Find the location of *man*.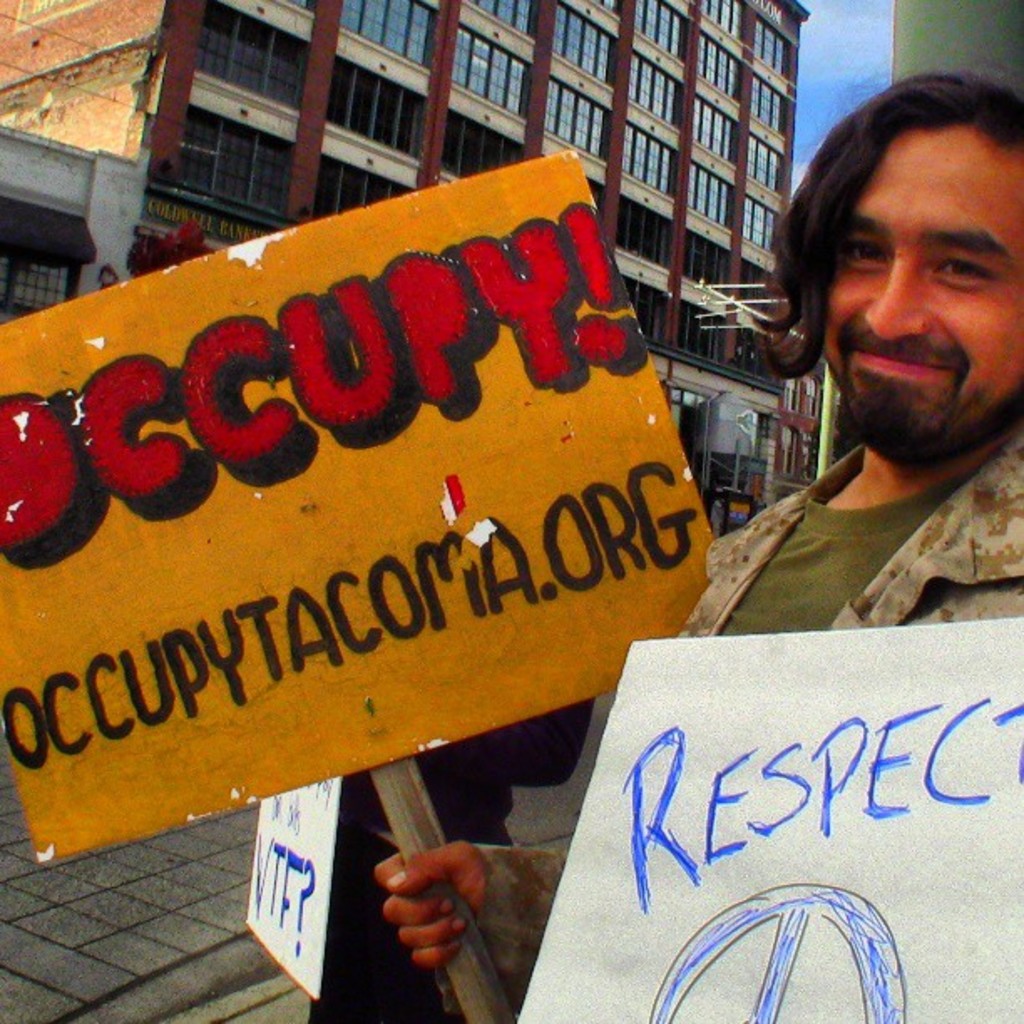
Location: 373:33:1022:1022.
